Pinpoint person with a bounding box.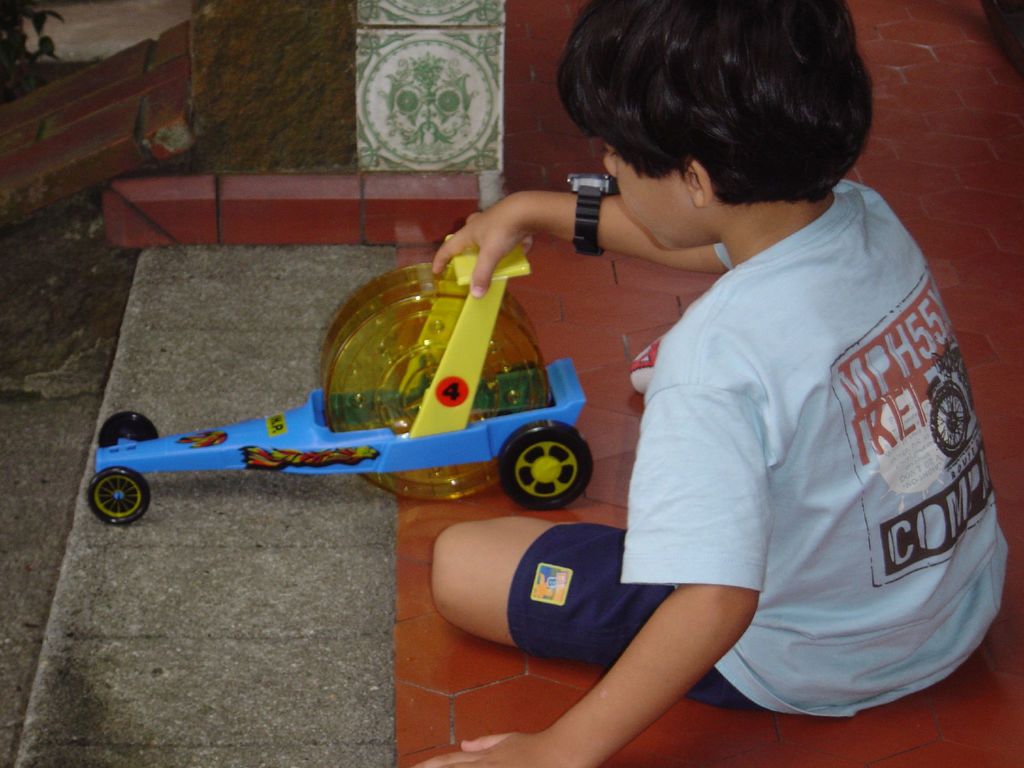
[400,0,1012,767].
